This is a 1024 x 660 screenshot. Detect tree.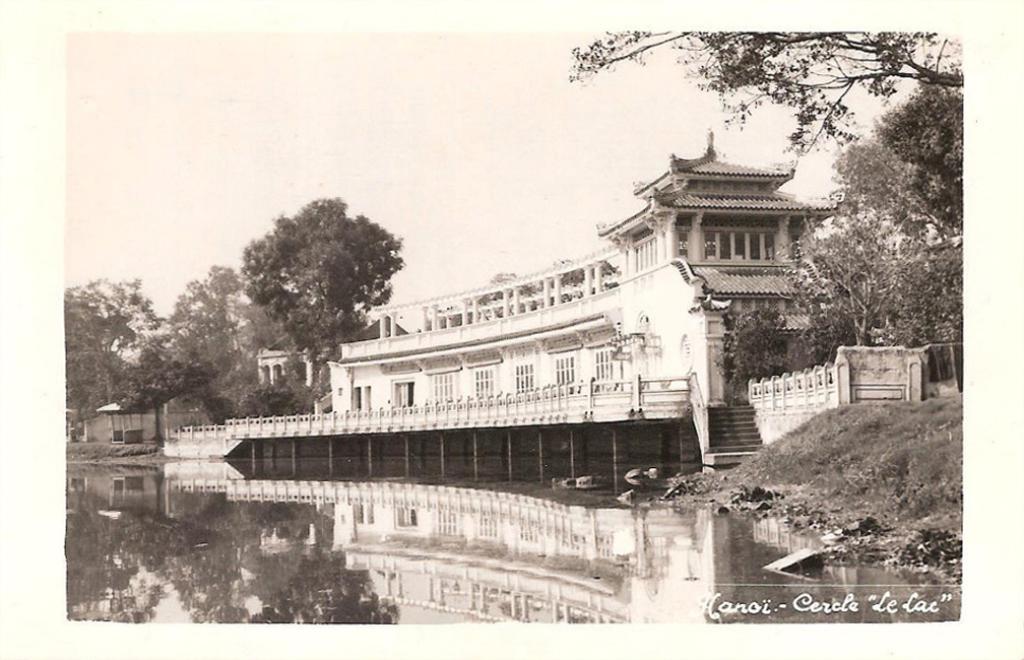
rect(709, 48, 980, 390).
